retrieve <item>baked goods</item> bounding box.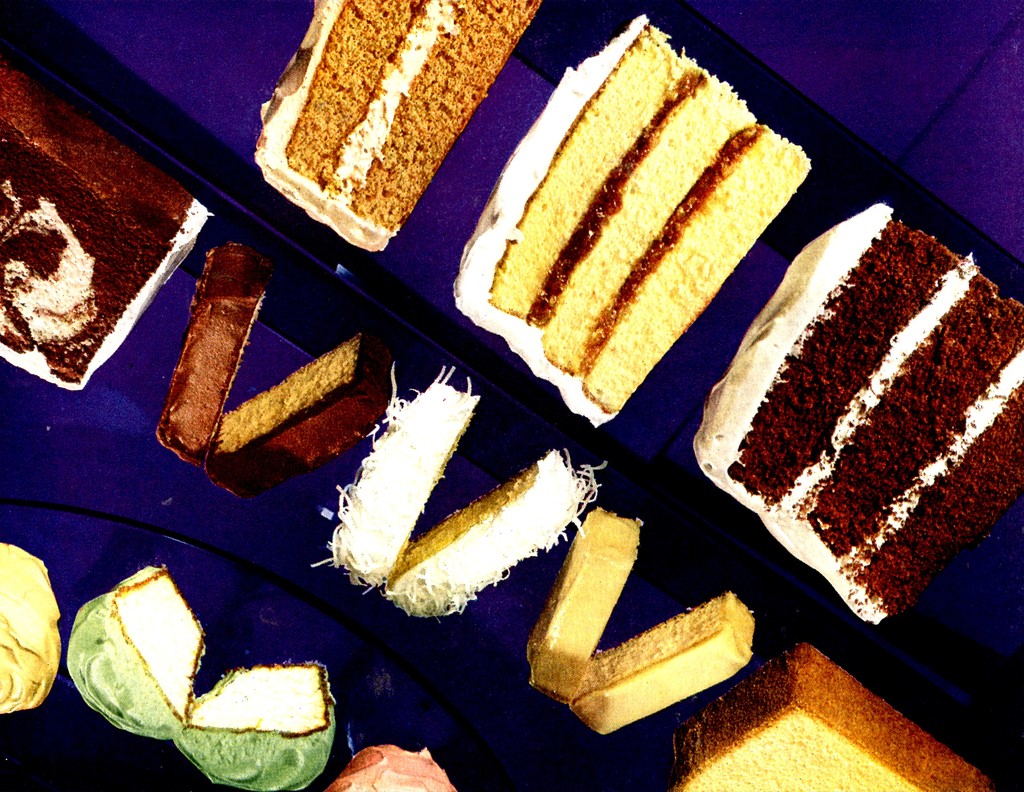
Bounding box: x1=321, y1=352, x2=490, y2=594.
